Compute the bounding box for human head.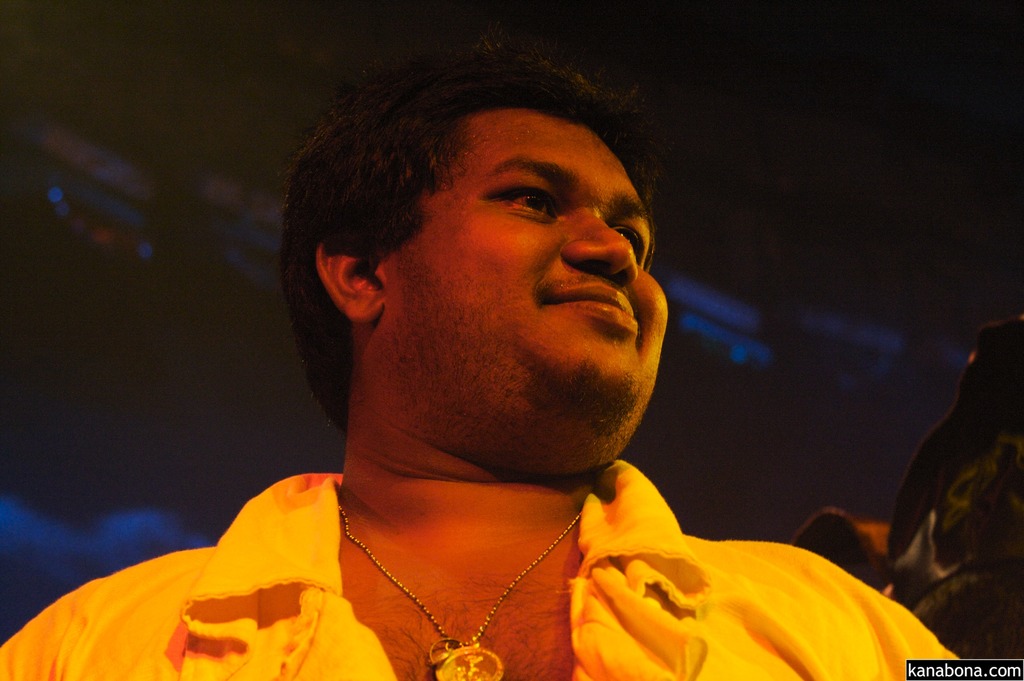
[292, 76, 676, 460].
